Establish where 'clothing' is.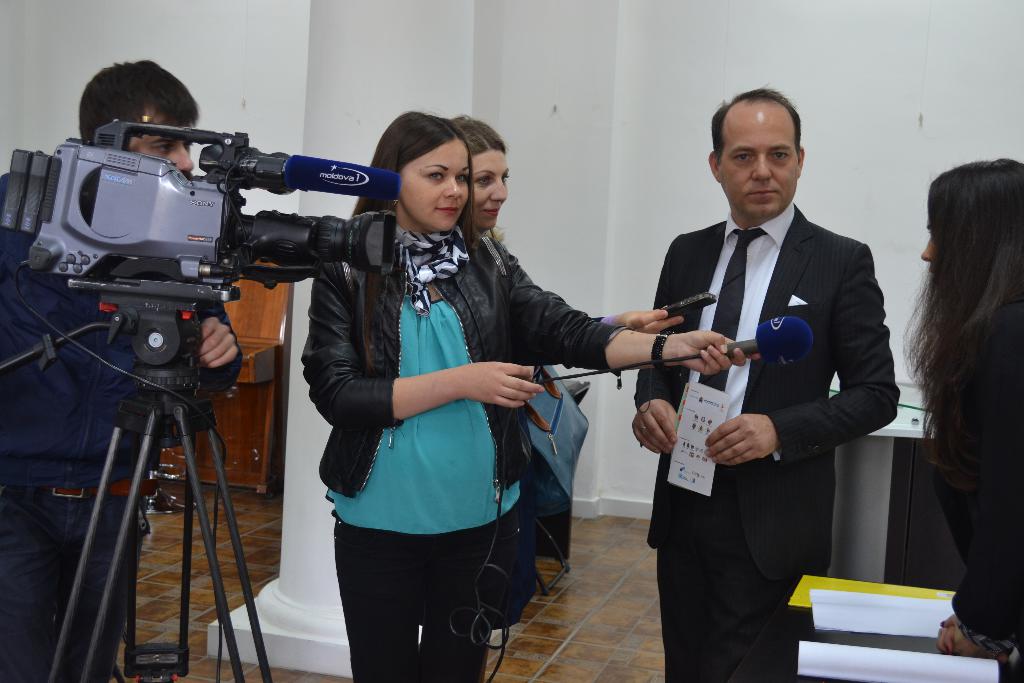
Established at box=[292, 223, 621, 682].
